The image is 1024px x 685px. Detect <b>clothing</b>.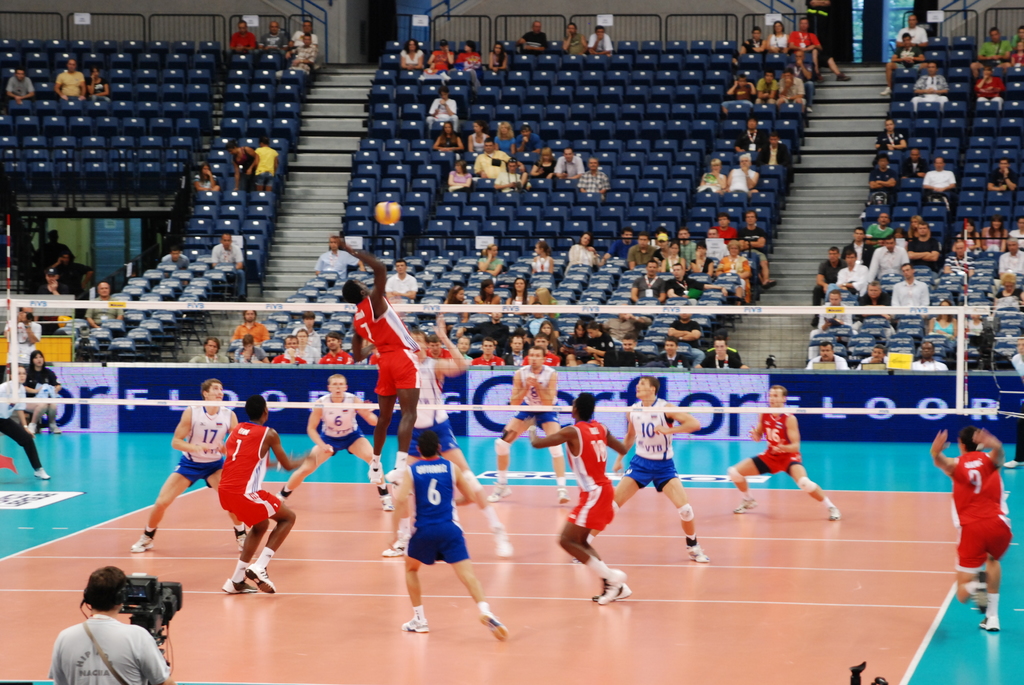
Detection: {"x1": 12, "y1": 324, "x2": 40, "y2": 366}.
